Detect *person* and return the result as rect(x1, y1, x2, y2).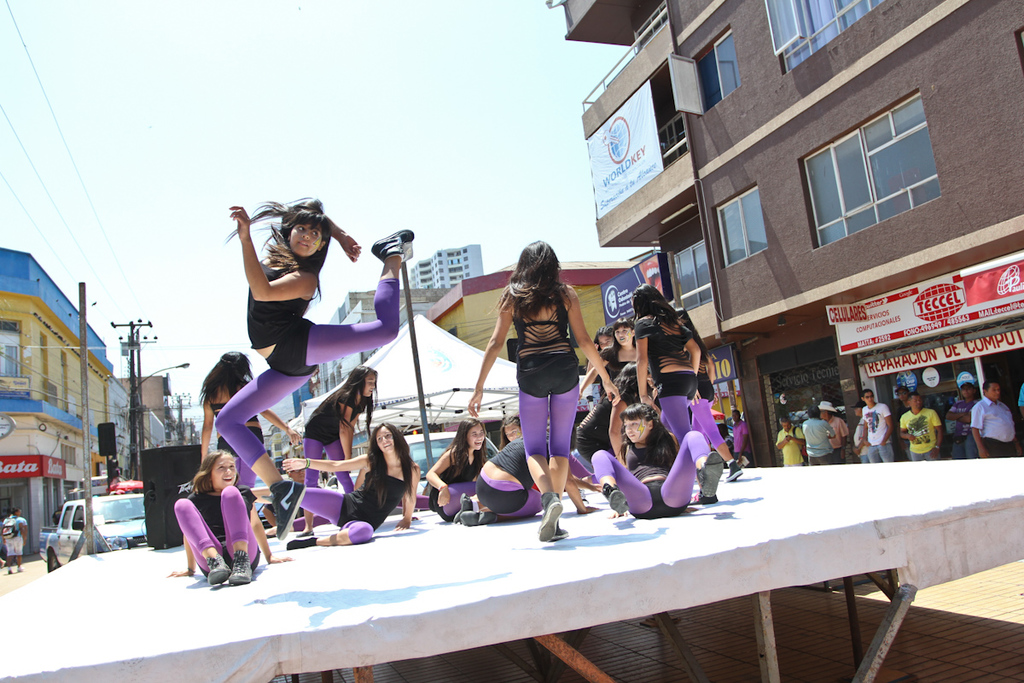
rect(425, 412, 490, 519).
